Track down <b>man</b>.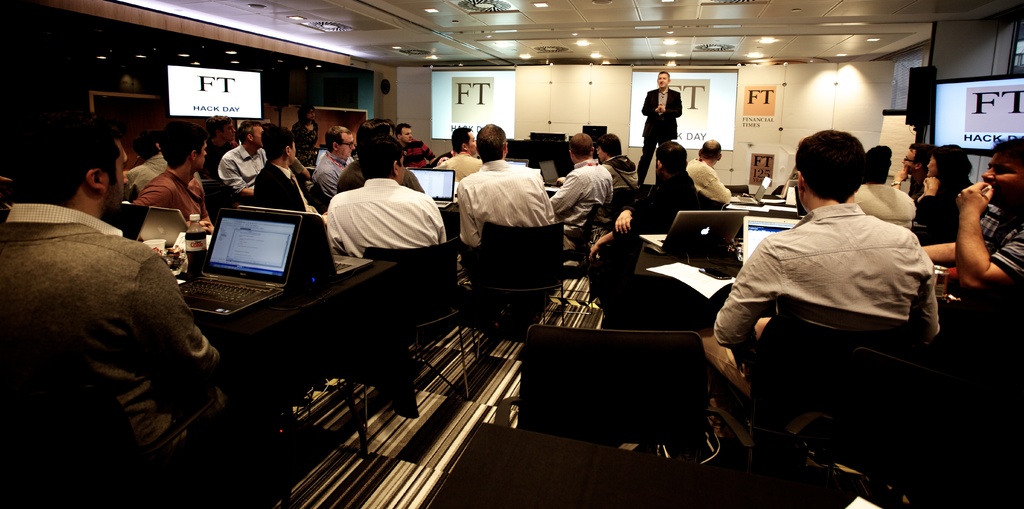
Tracked to select_region(332, 109, 425, 195).
